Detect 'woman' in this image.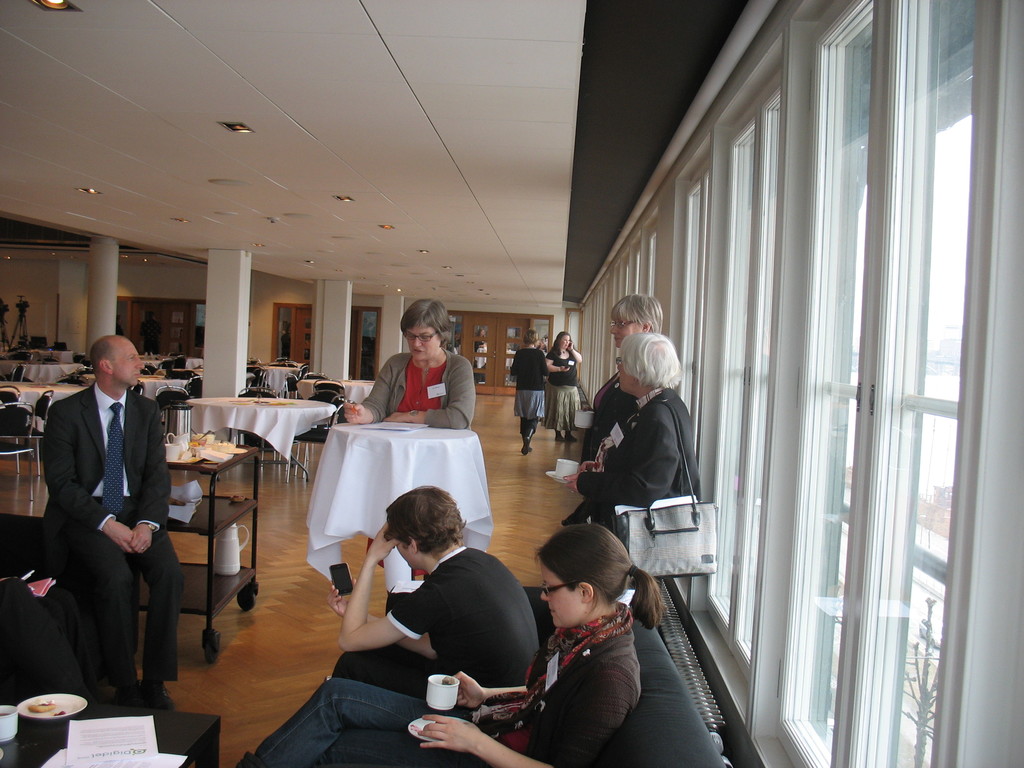
Detection: (563, 336, 698, 656).
